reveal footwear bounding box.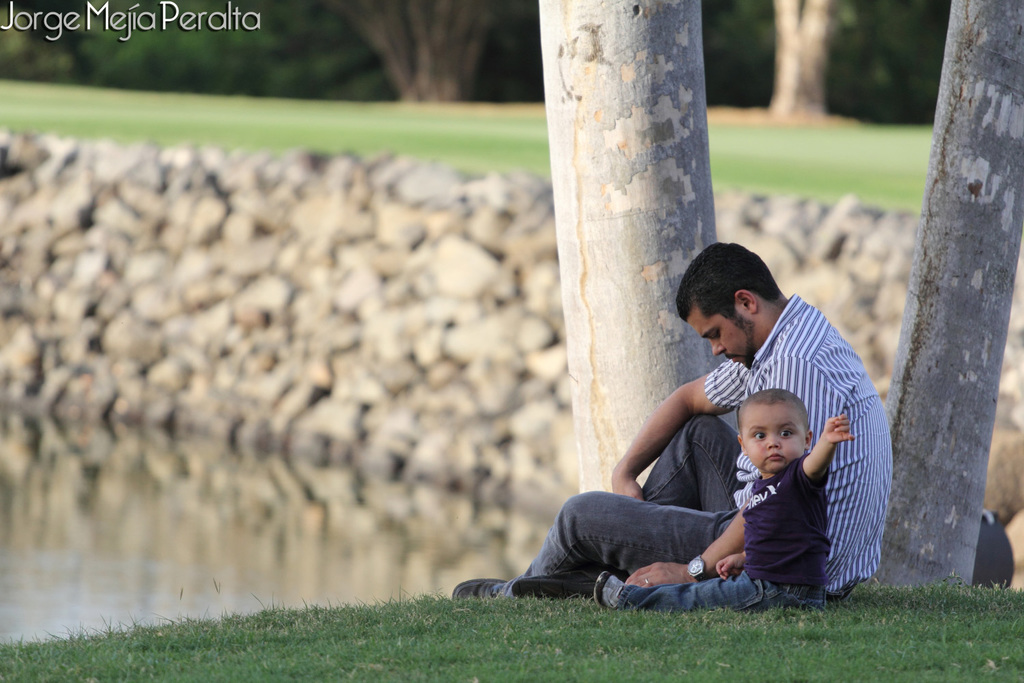
Revealed: 453,577,507,600.
